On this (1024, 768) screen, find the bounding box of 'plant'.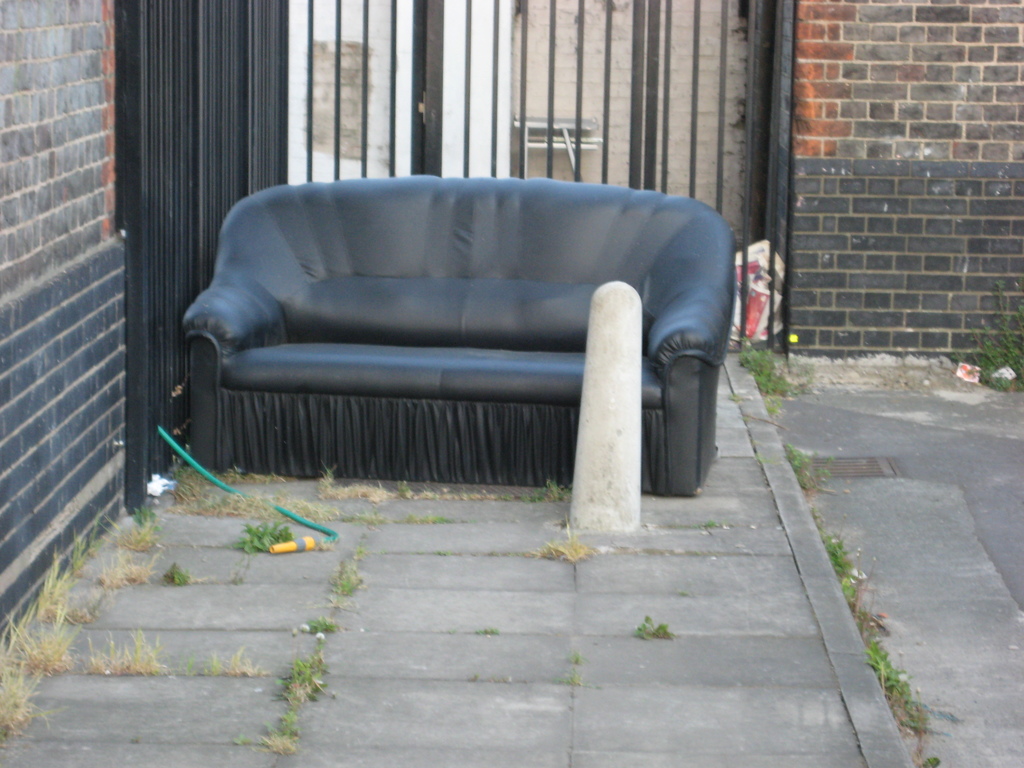
Bounding box: bbox(554, 665, 583, 687).
